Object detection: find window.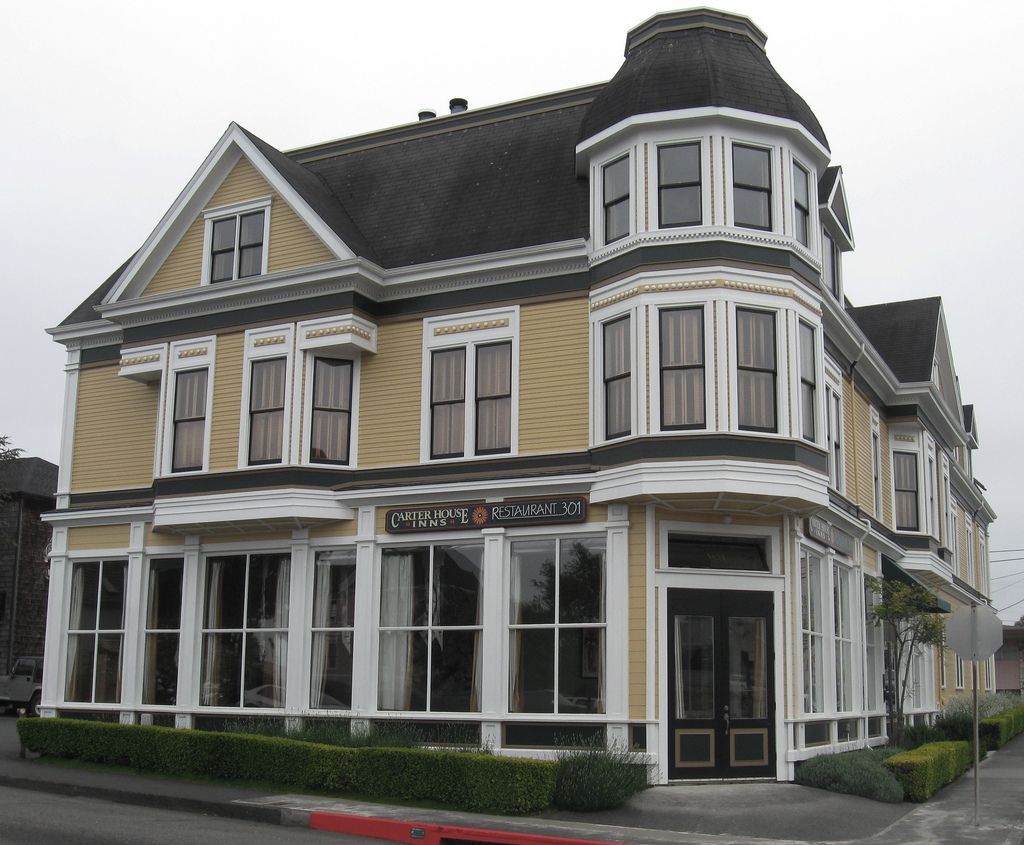
crop(655, 529, 777, 574).
